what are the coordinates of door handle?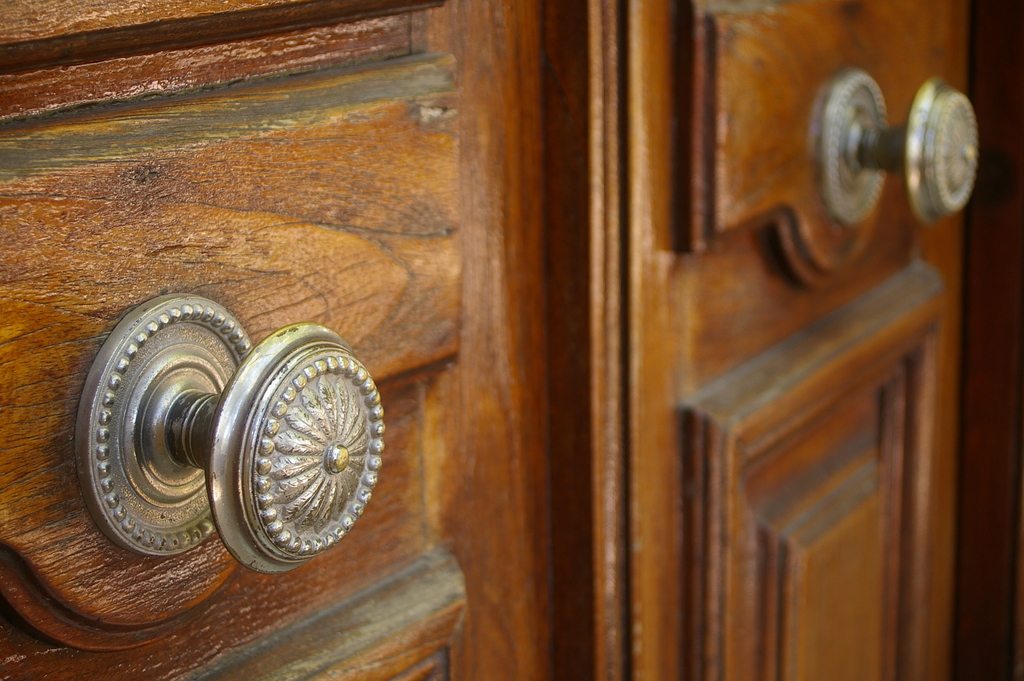
crop(74, 290, 387, 574).
